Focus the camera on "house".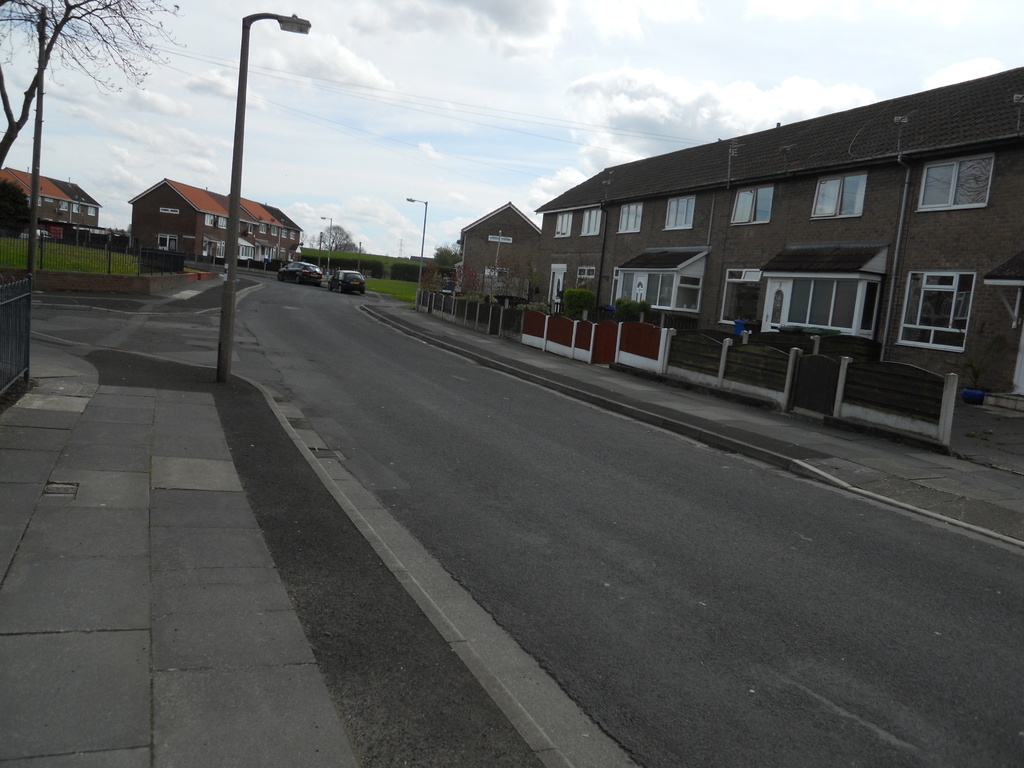
Focus region: bbox(532, 66, 1023, 418).
